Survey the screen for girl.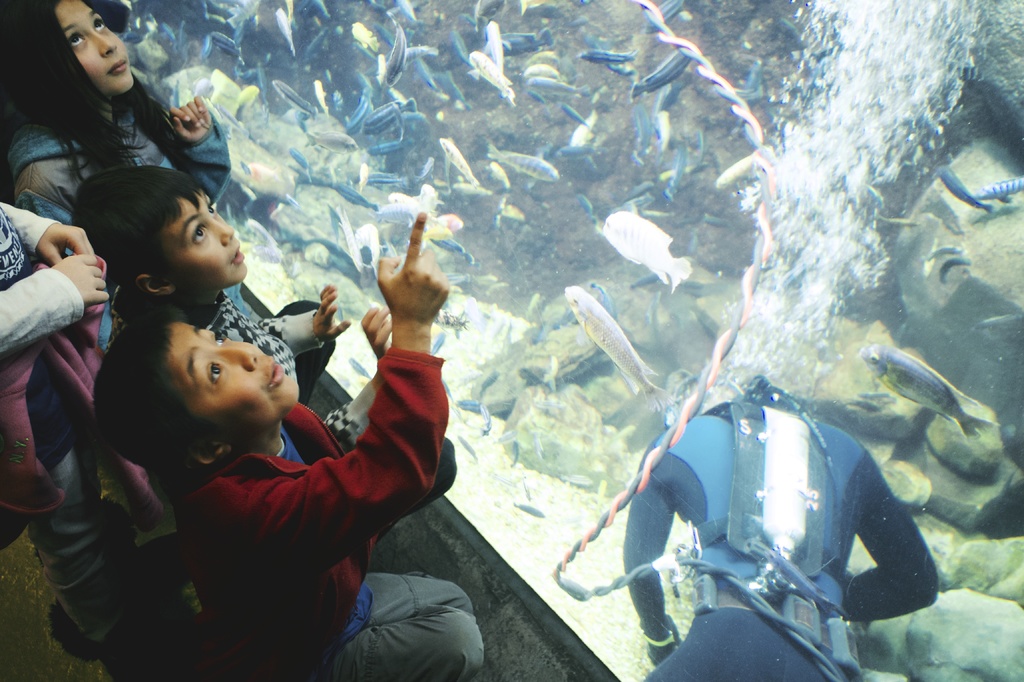
Survey found: left=0, top=0, right=230, bottom=220.
